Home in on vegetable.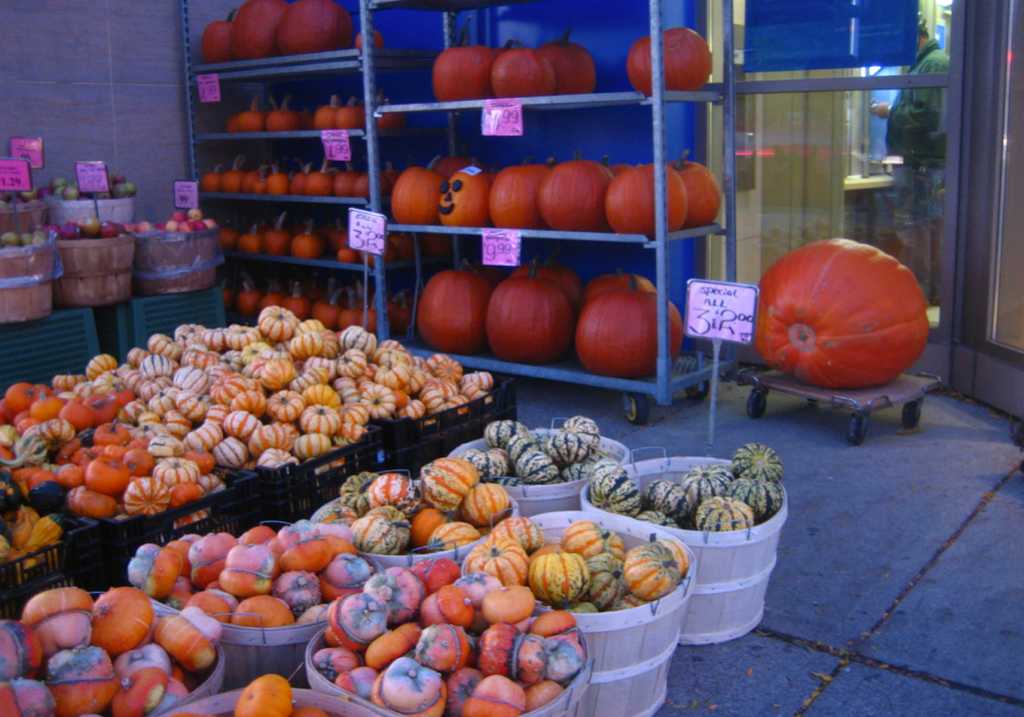
Homed in at BBox(296, 431, 324, 455).
